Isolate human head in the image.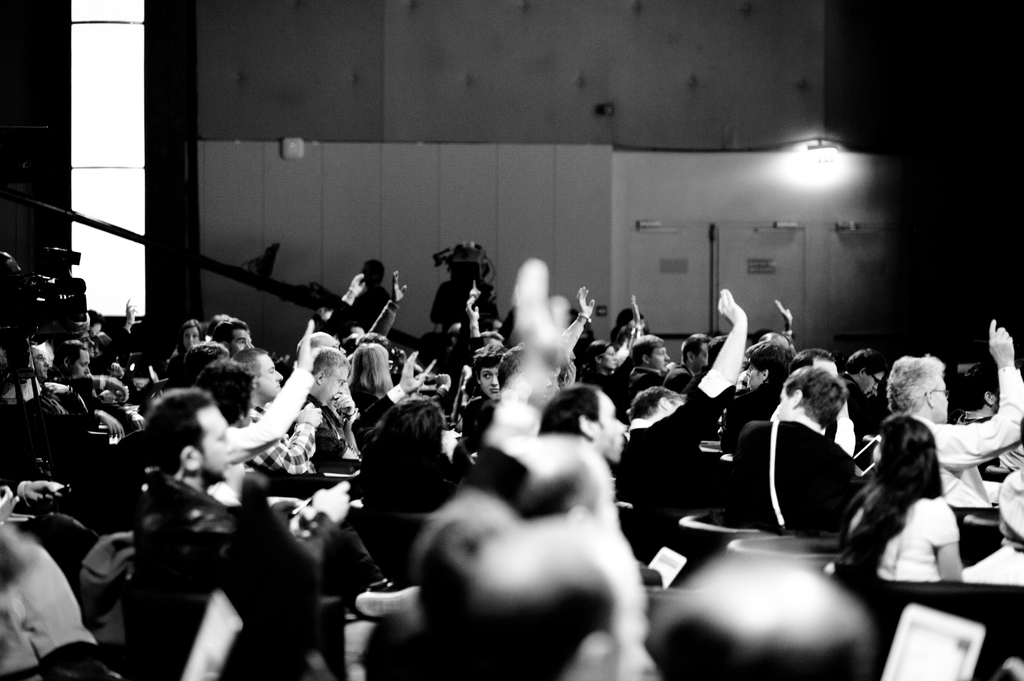
Isolated region: <region>310, 348, 352, 405</region>.
